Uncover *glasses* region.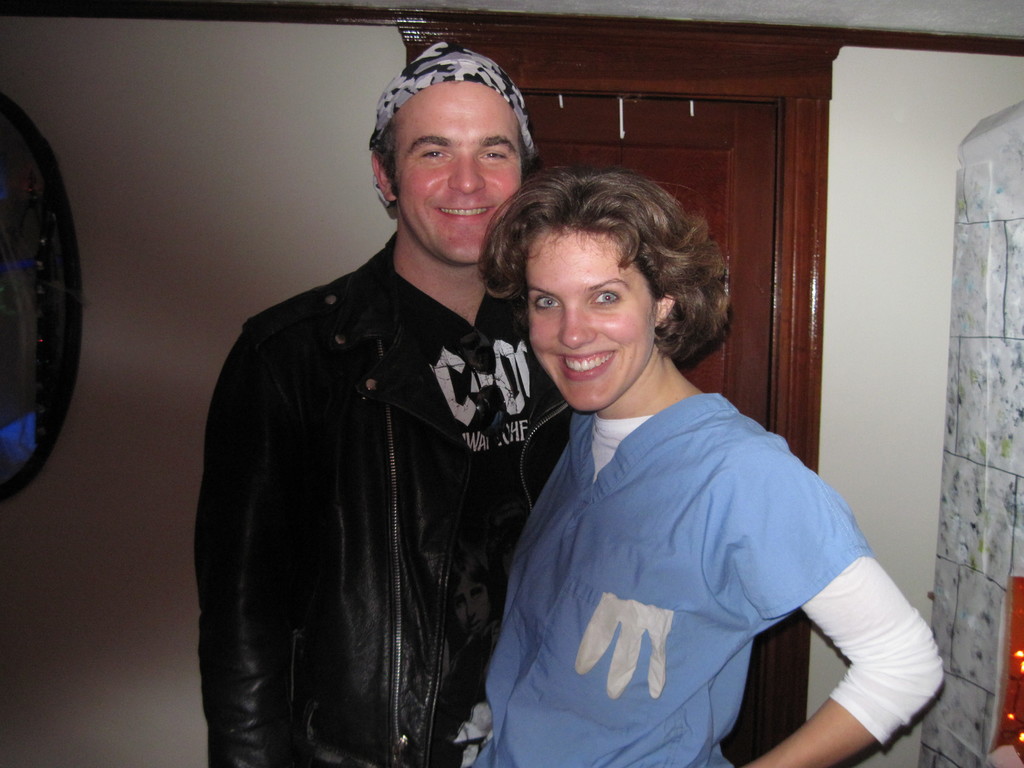
Uncovered: 451 329 512 461.
